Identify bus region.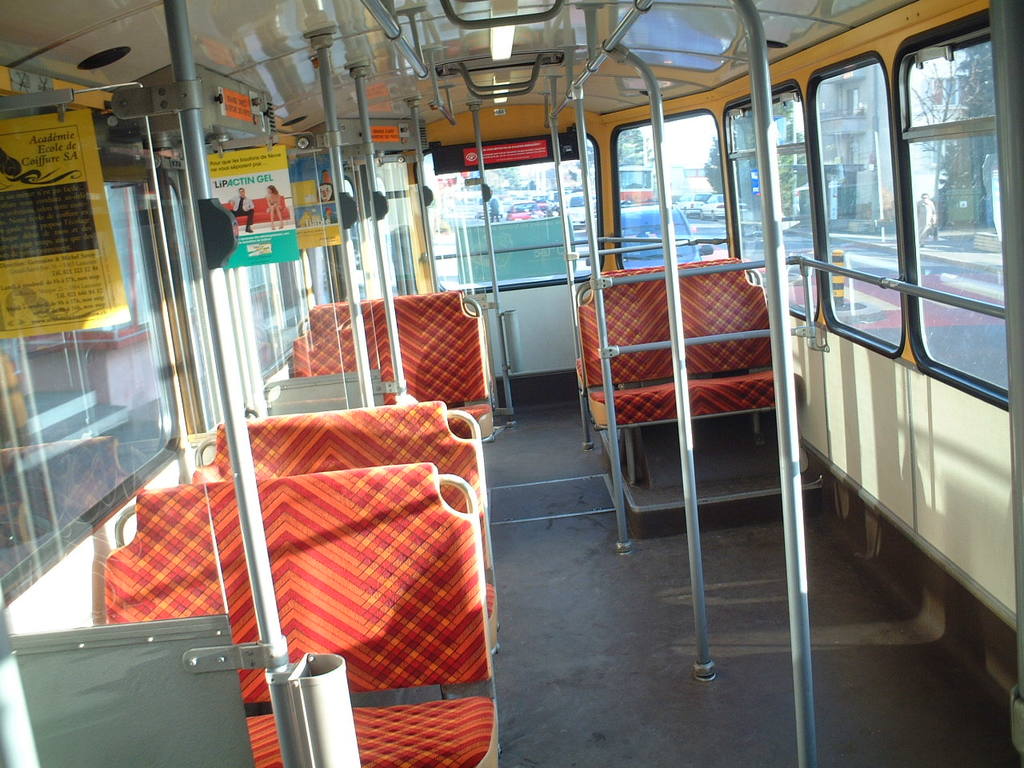
Region: bbox(0, 0, 1023, 767).
